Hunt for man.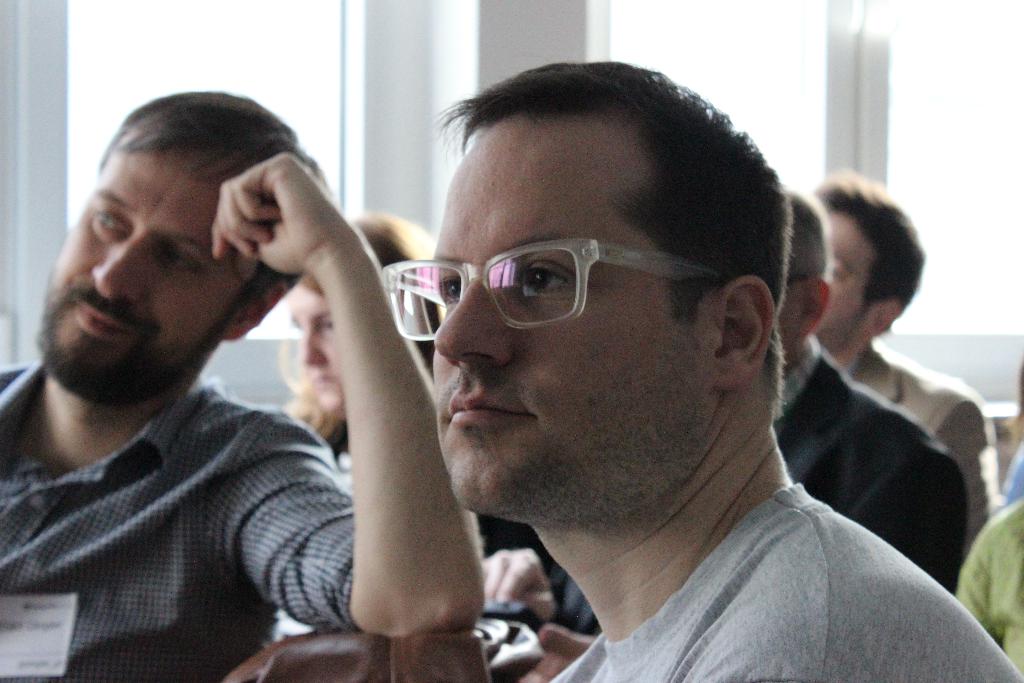
Hunted down at bbox=(804, 172, 1005, 520).
